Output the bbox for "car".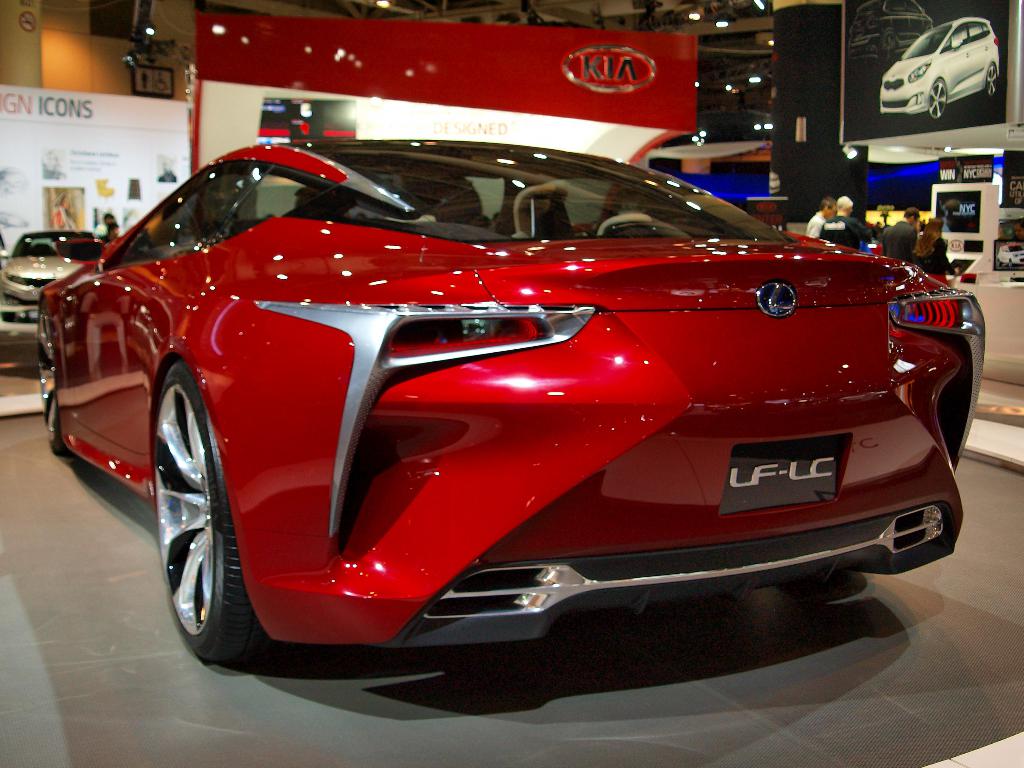
Rect(0, 231, 95, 352).
